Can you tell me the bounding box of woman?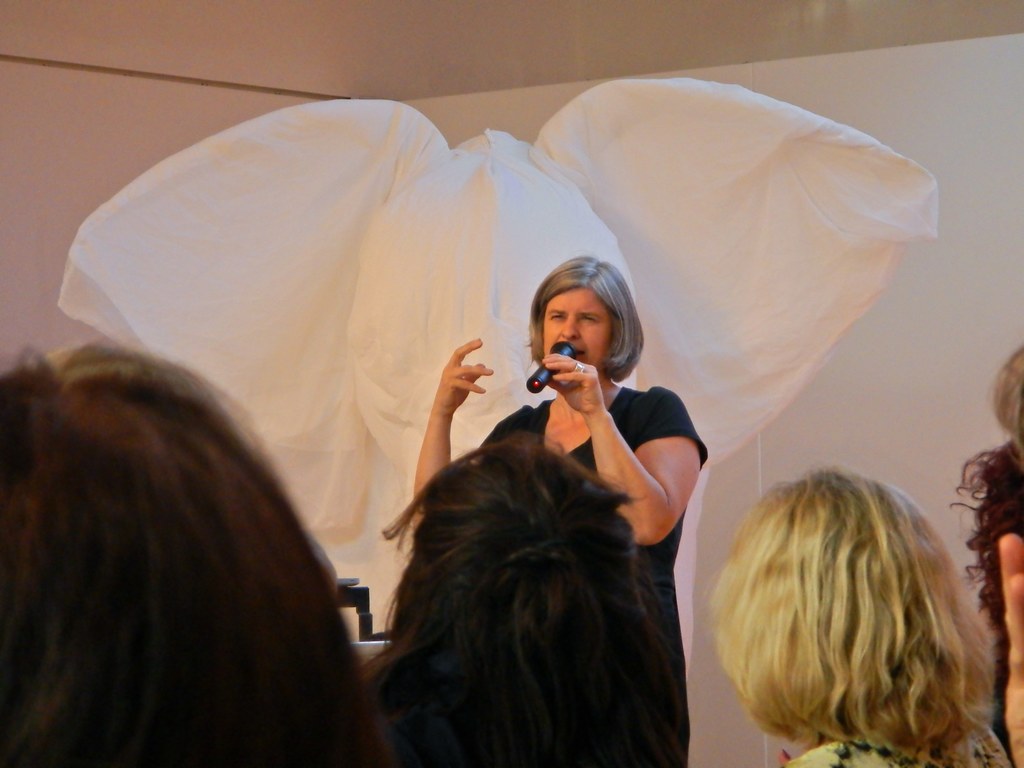
{"left": 363, "top": 438, "right": 686, "bottom": 767}.
